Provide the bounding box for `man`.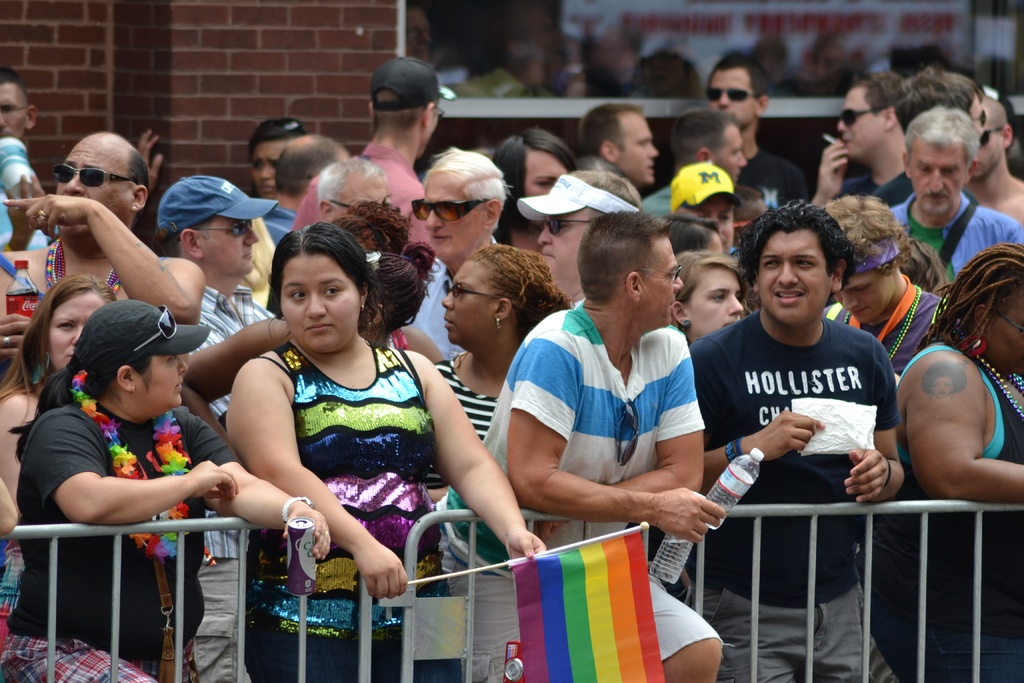
822 194 950 375.
